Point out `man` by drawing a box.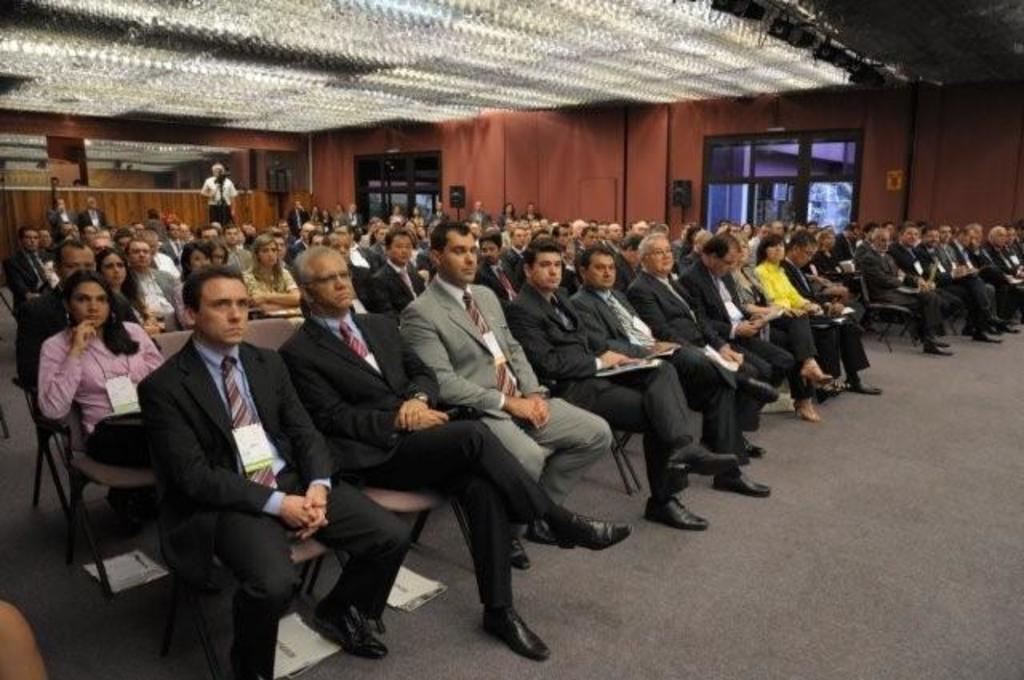
616, 232, 640, 285.
